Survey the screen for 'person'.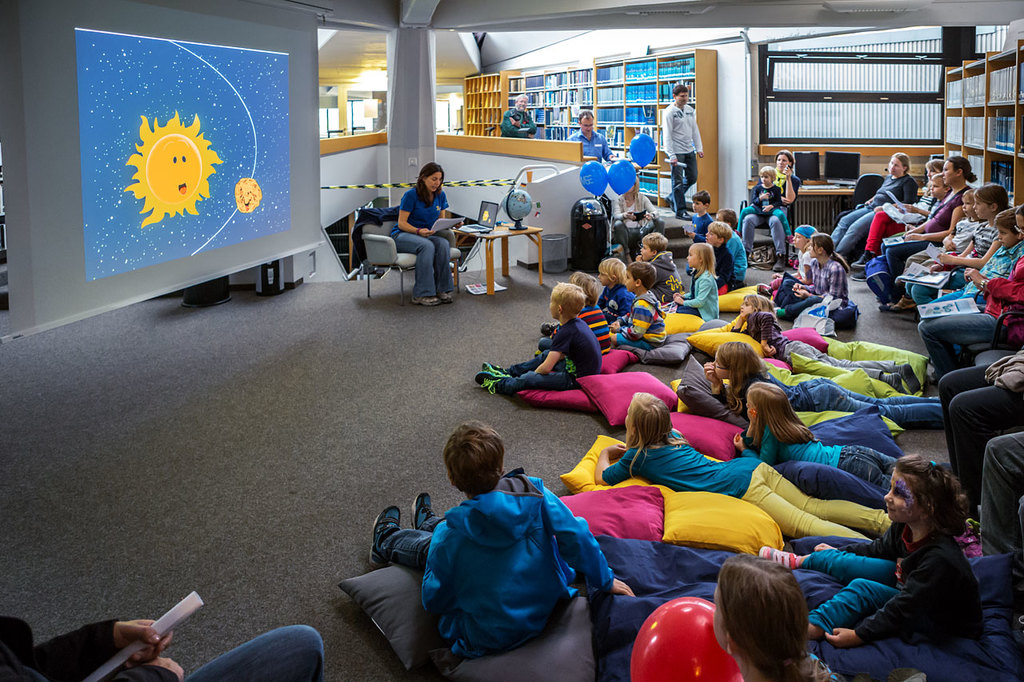
Survey found: bbox=(745, 155, 803, 246).
